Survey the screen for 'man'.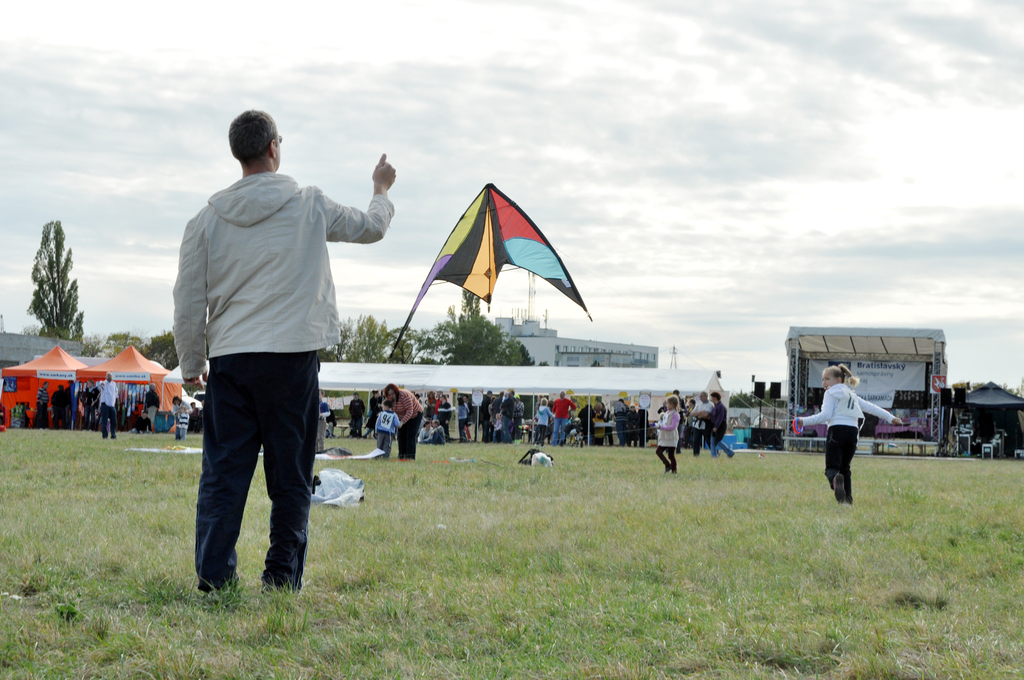
Survey found: rect(27, 380, 54, 435).
